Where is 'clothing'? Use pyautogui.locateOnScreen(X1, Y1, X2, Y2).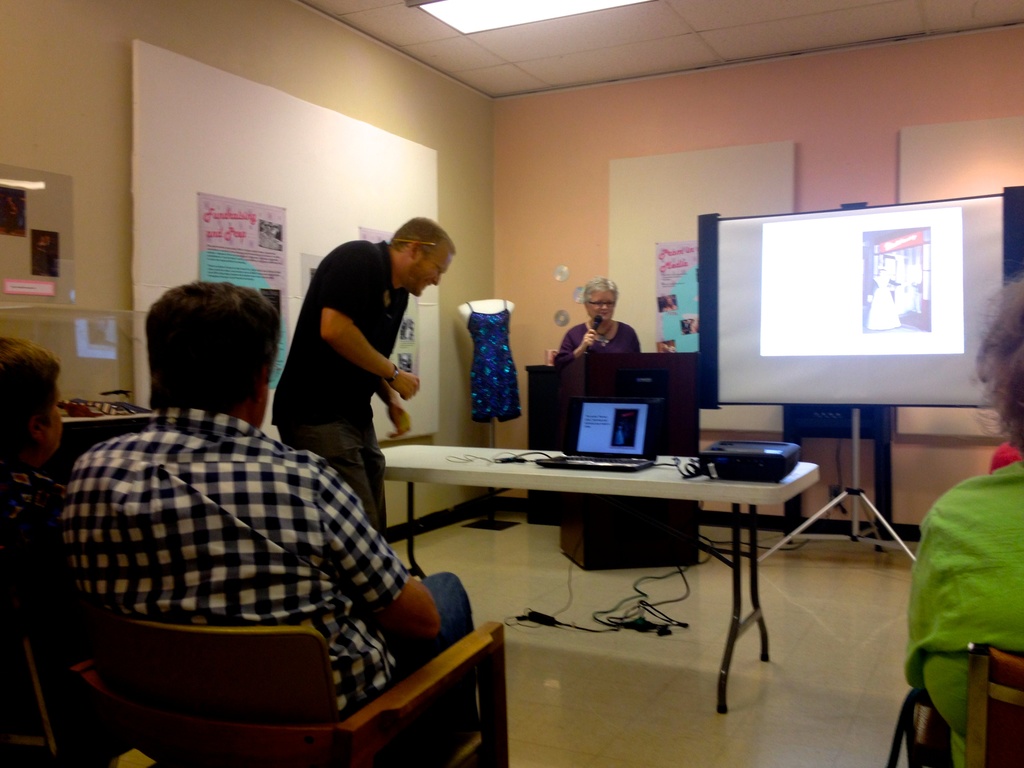
pyautogui.locateOnScreen(58, 361, 479, 750).
